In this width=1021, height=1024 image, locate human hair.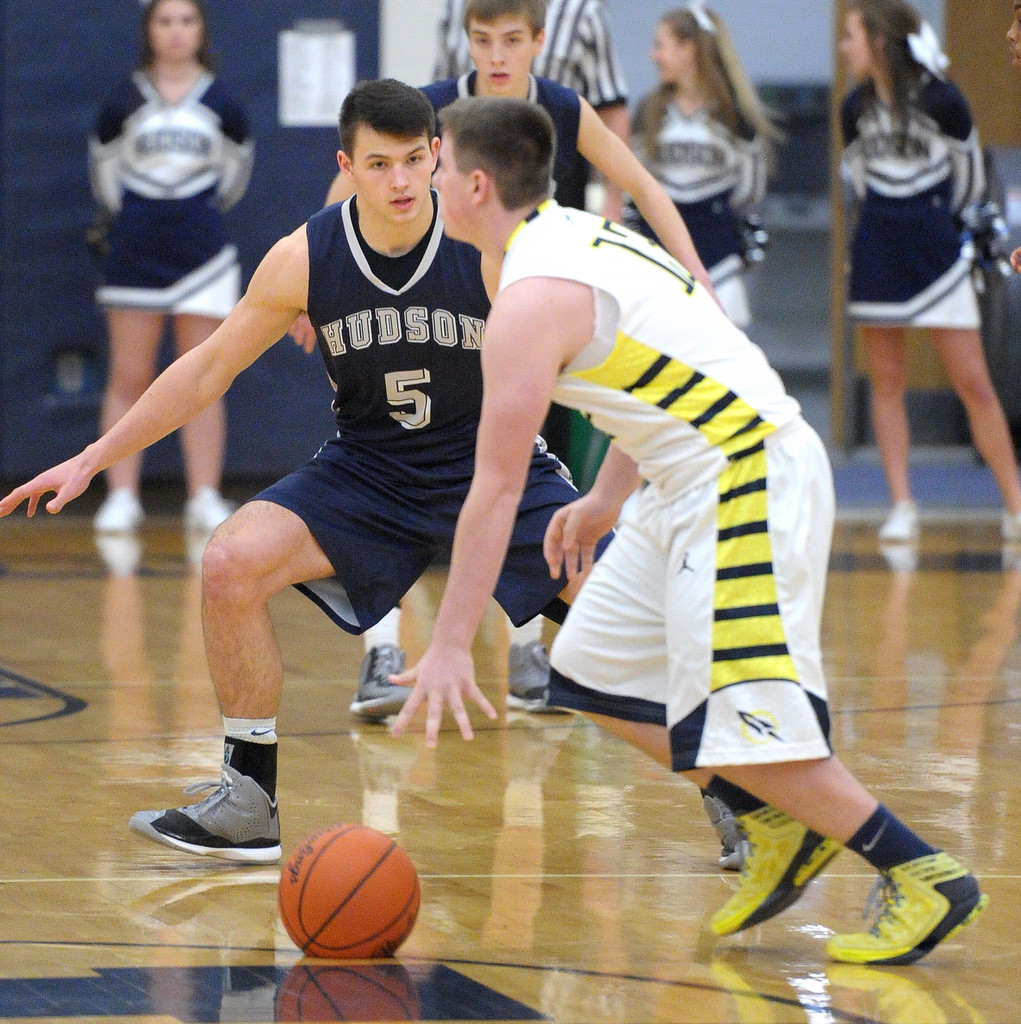
Bounding box: bbox(464, 1, 549, 30).
